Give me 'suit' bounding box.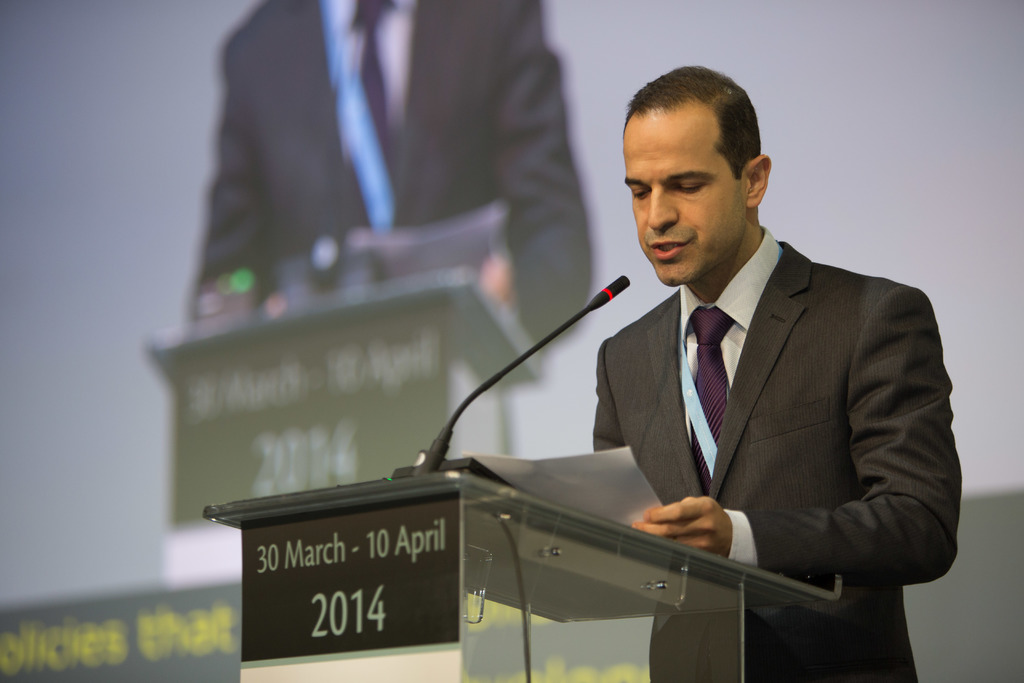
Rect(184, 0, 593, 347).
